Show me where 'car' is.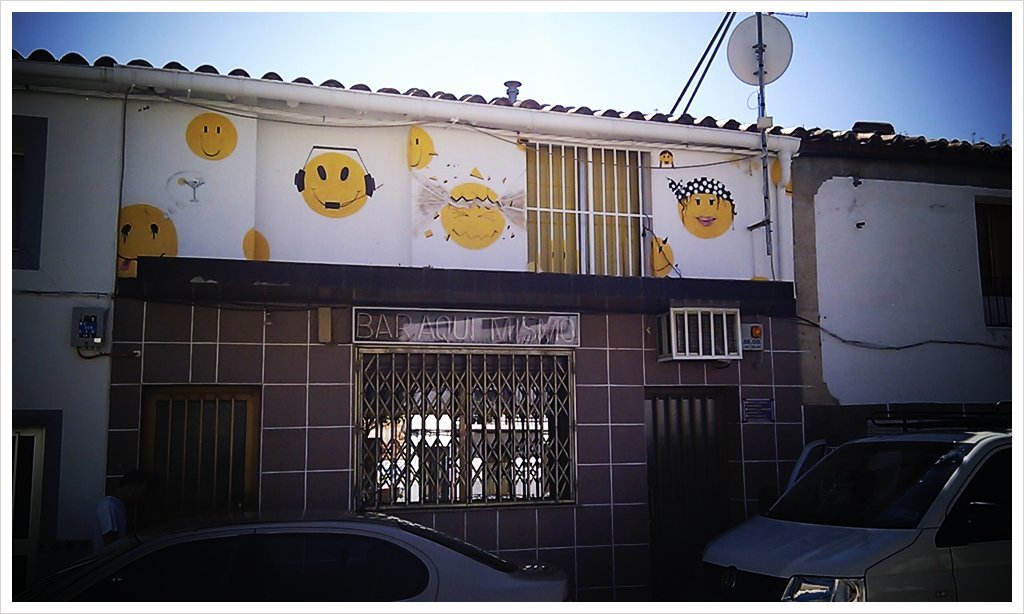
'car' is at box=[703, 409, 1016, 606].
